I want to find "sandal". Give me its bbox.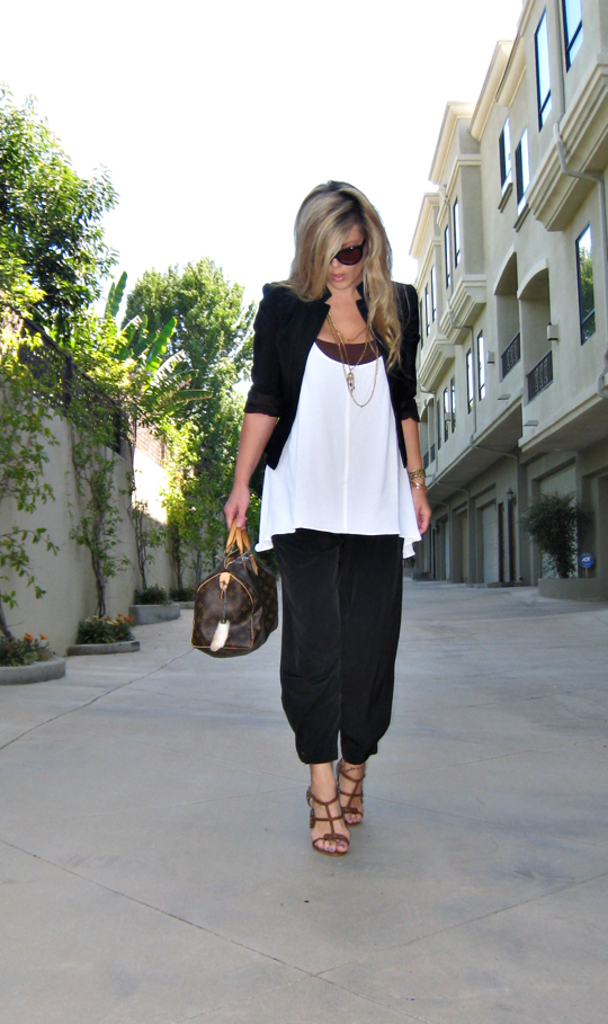
select_region(333, 757, 370, 825).
